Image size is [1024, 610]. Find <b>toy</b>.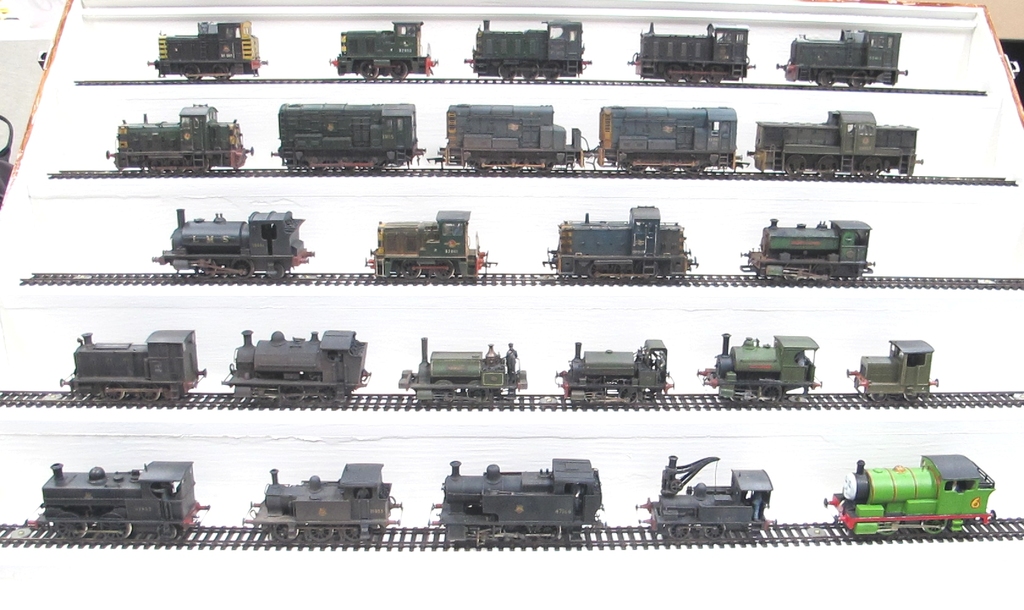
<region>541, 205, 698, 279</region>.
